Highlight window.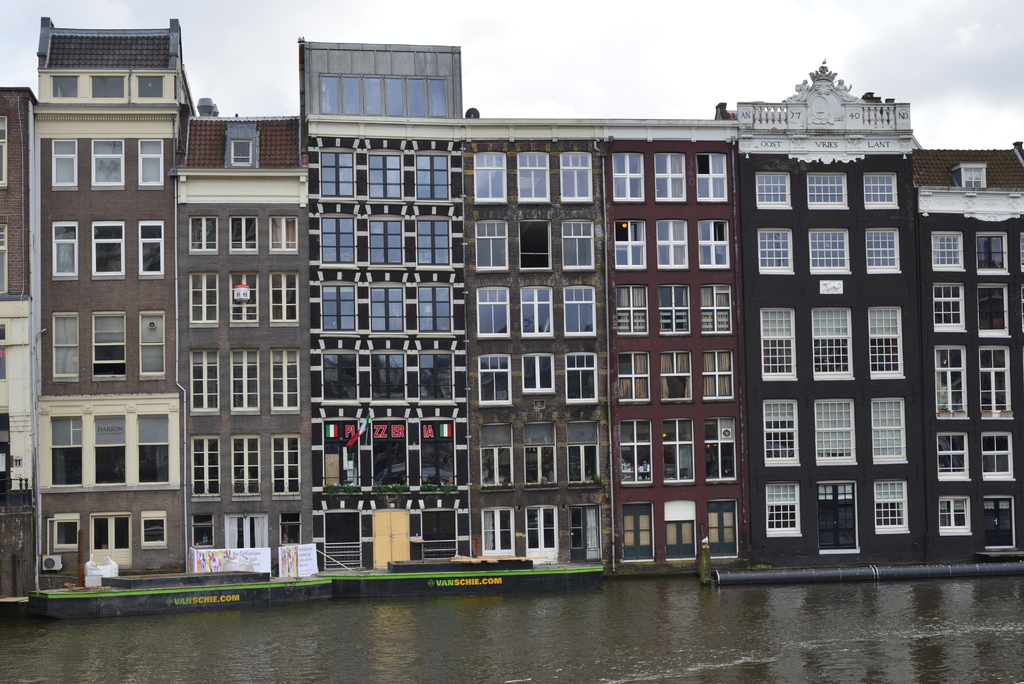
Highlighted region: [x1=470, y1=287, x2=511, y2=337].
